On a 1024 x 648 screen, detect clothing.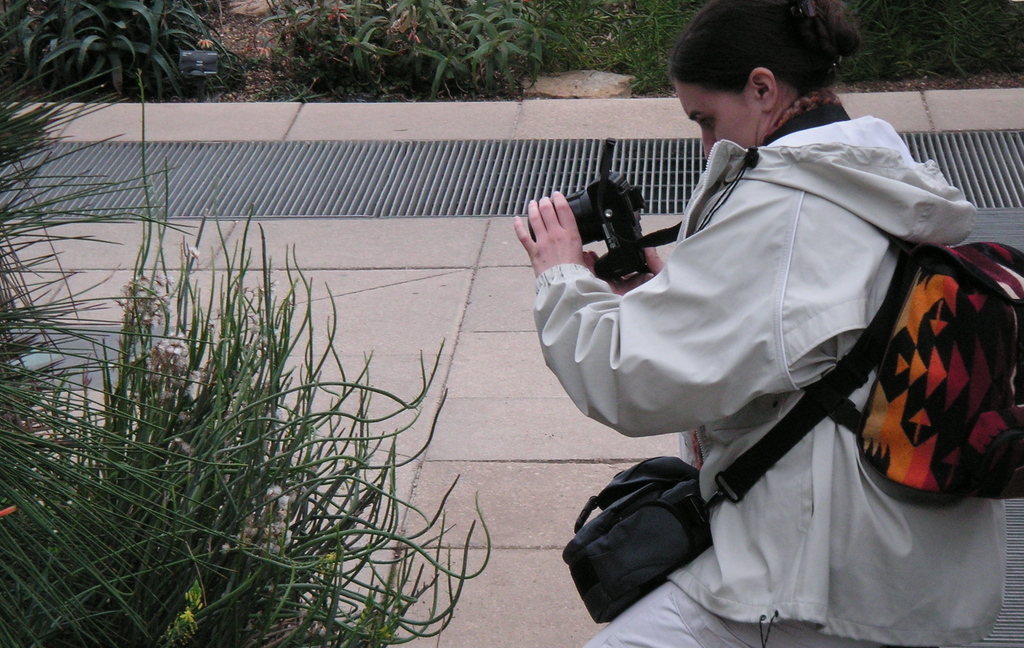
[x1=538, y1=70, x2=1005, y2=587].
